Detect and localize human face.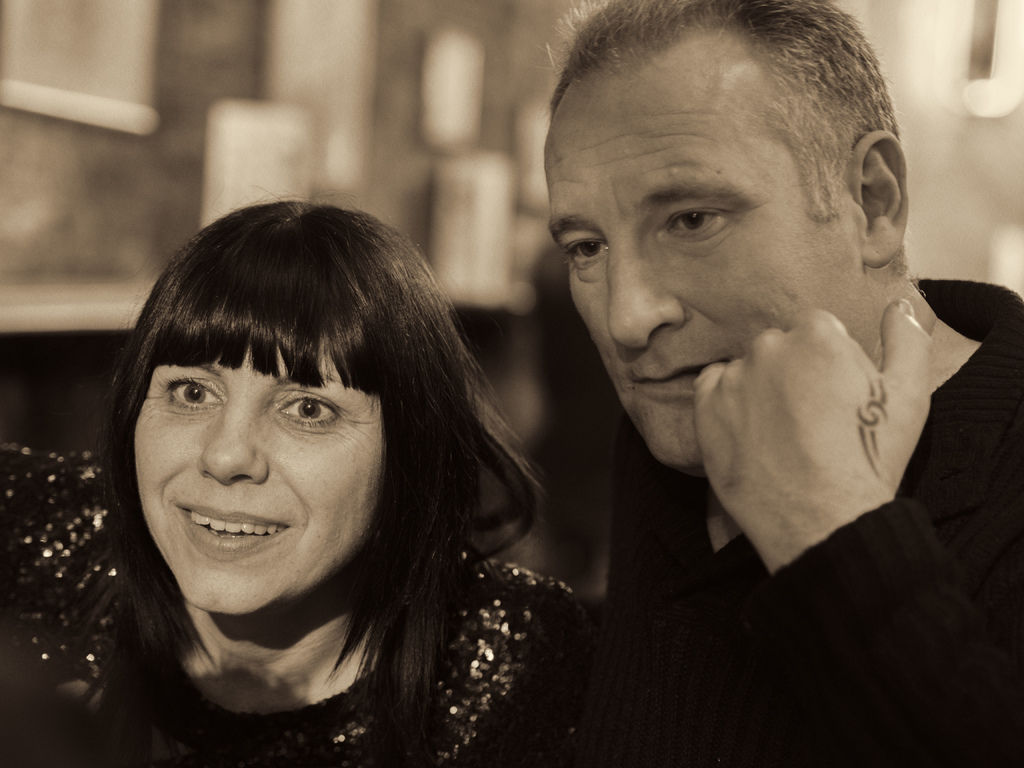
Localized at box(545, 83, 871, 463).
